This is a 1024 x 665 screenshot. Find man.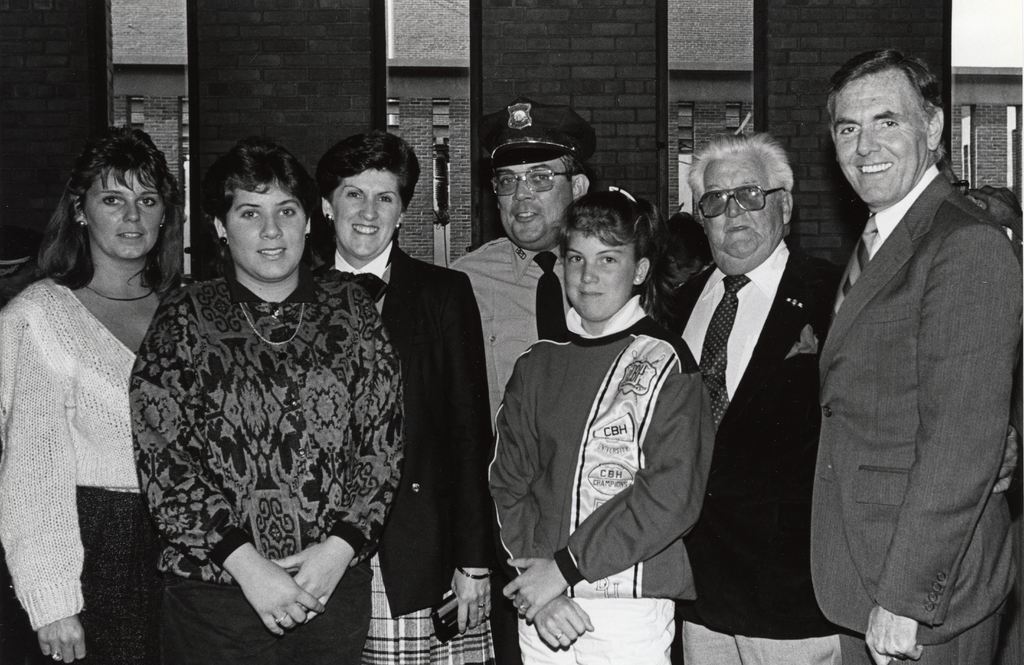
Bounding box: detection(813, 38, 1021, 664).
